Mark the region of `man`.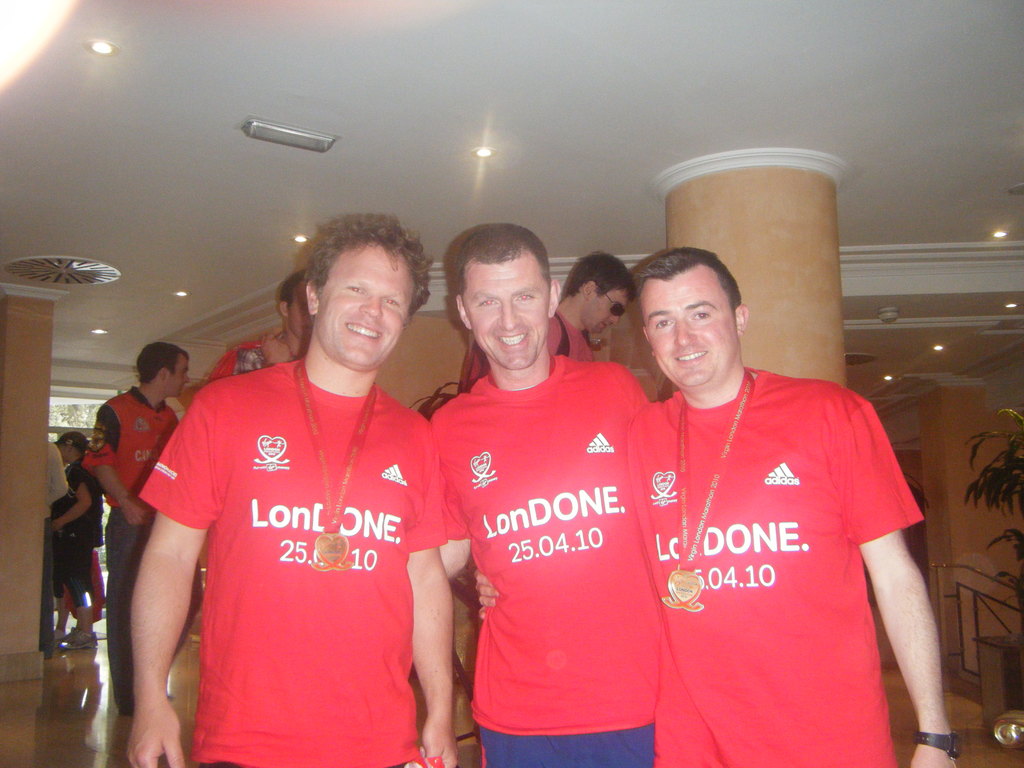
Region: {"x1": 541, "y1": 252, "x2": 636, "y2": 362}.
